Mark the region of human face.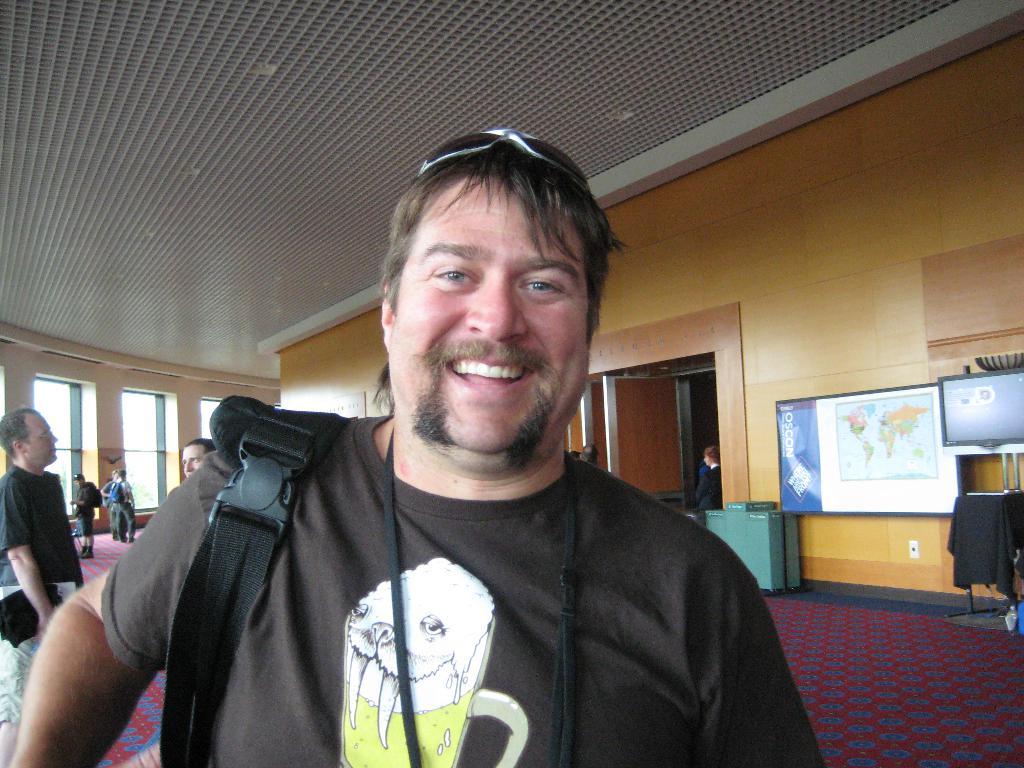
Region: rect(29, 412, 59, 467).
